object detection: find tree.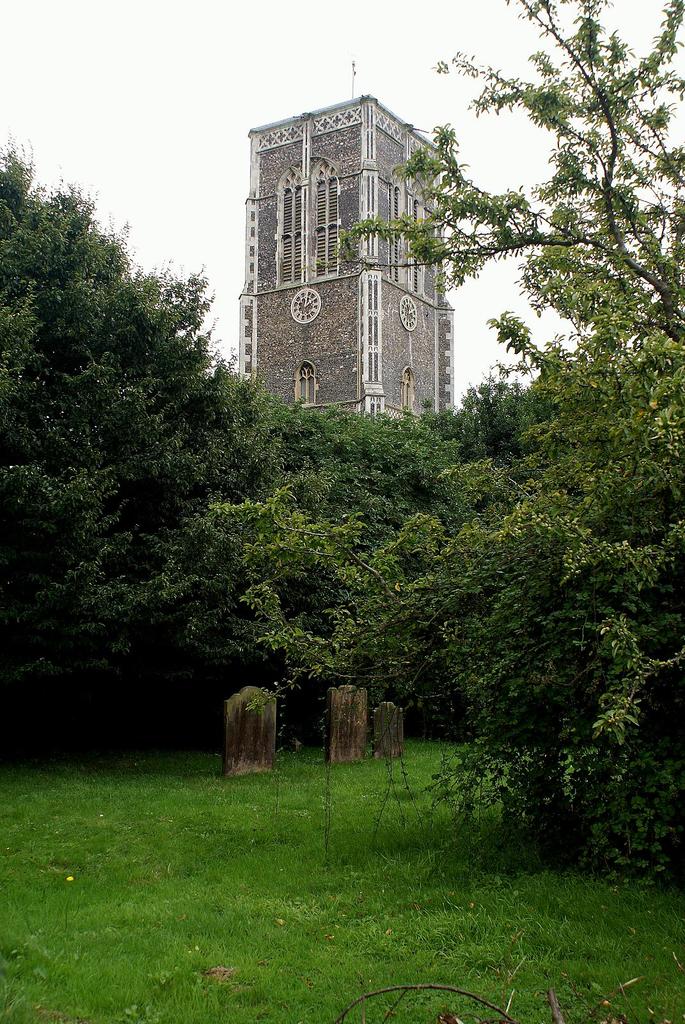
x1=12, y1=177, x2=273, y2=748.
